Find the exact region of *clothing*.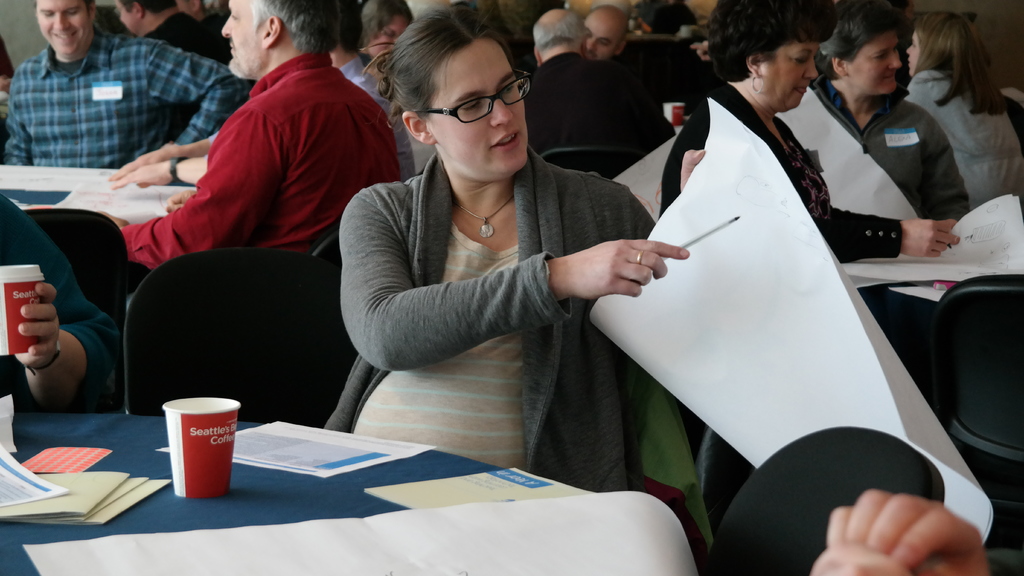
Exact region: (x1=5, y1=22, x2=253, y2=172).
